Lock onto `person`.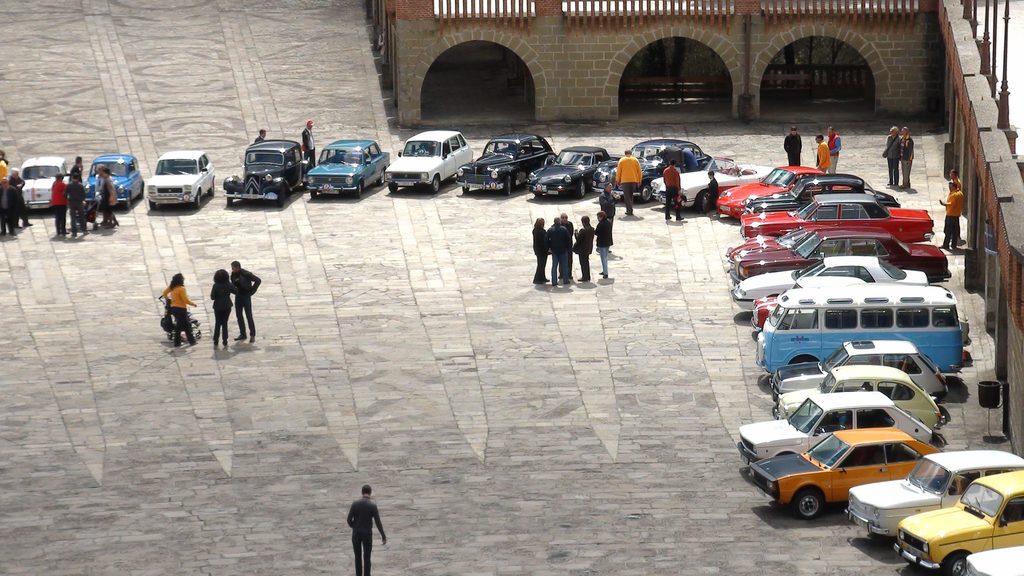
Locked: 54, 170, 67, 233.
